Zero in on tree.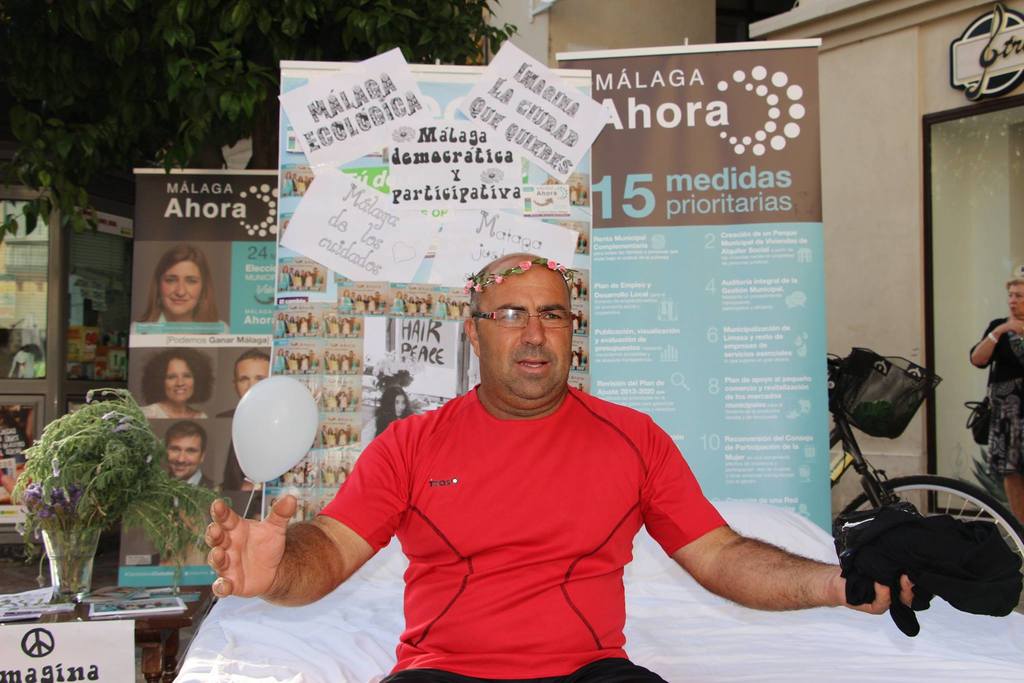
Zeroed in: {"left": 0, "top": 0, "right": 523, "bottom": 243}.
